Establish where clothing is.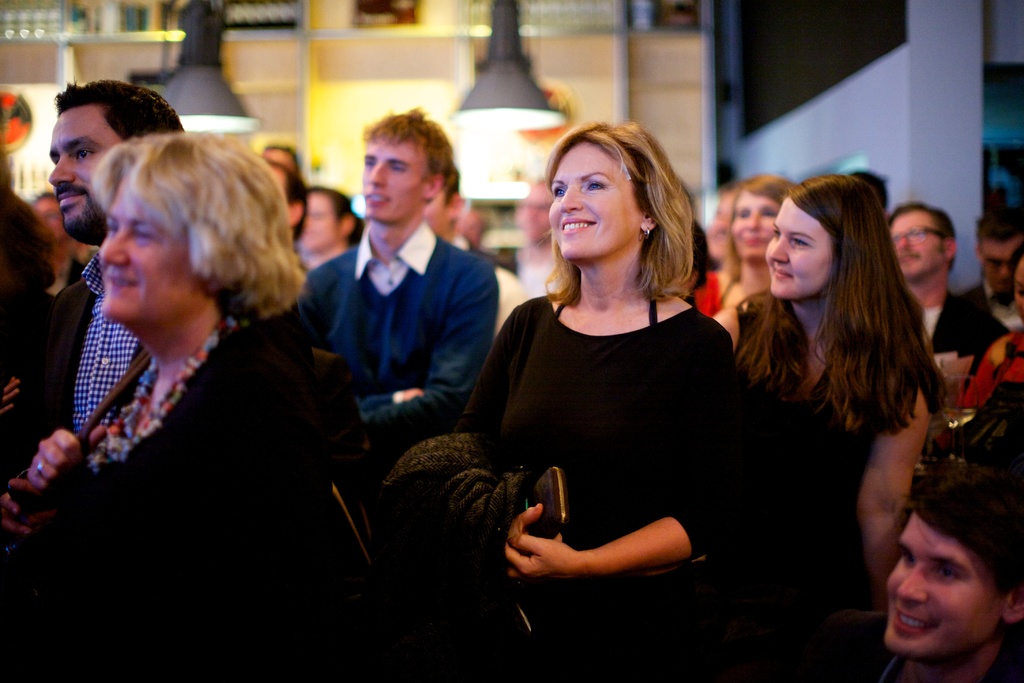
Established at <bbox>465, 287, 750, 682</bbox>.
